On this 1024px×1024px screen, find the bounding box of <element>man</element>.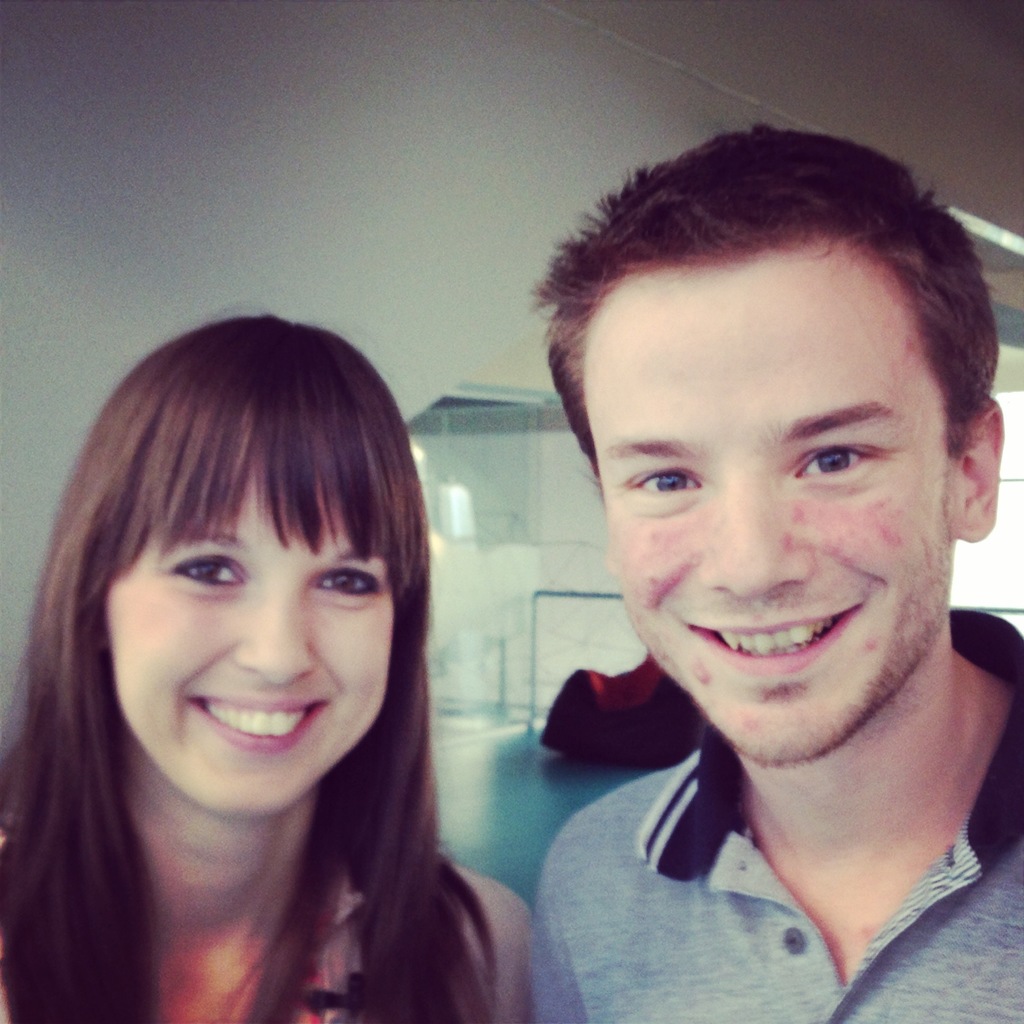
Bounding box: (x1=465, y1=229, x2=1023, y2=1019).
